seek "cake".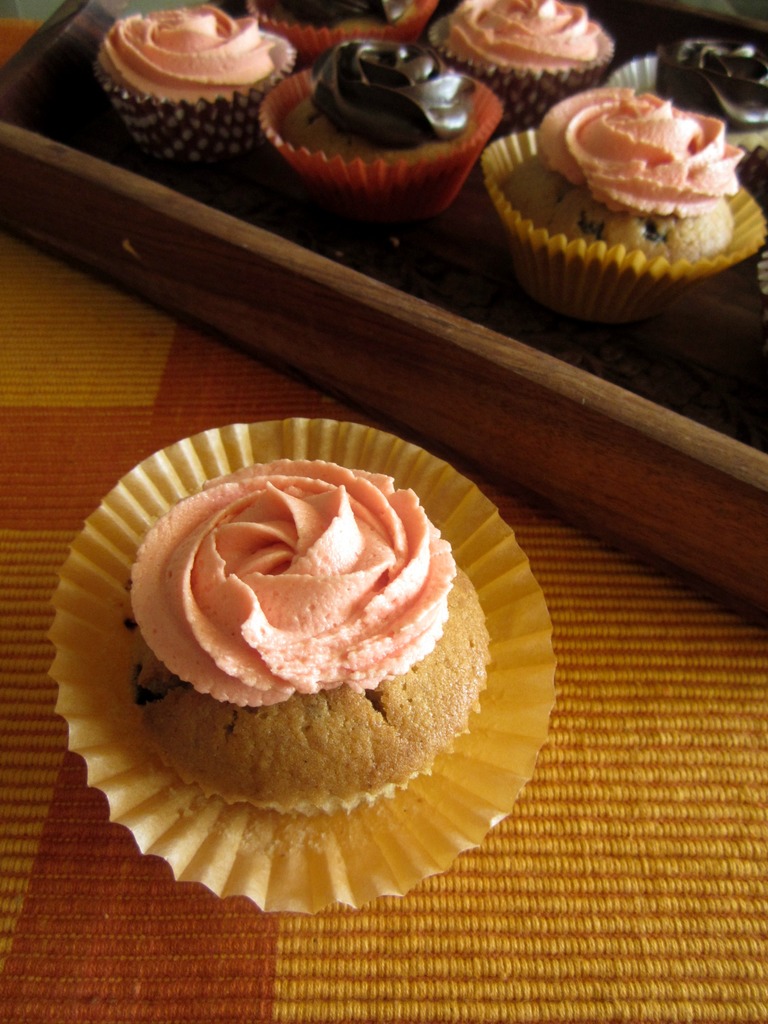
(x1=264, y1=35, x2=504, y2=225).
